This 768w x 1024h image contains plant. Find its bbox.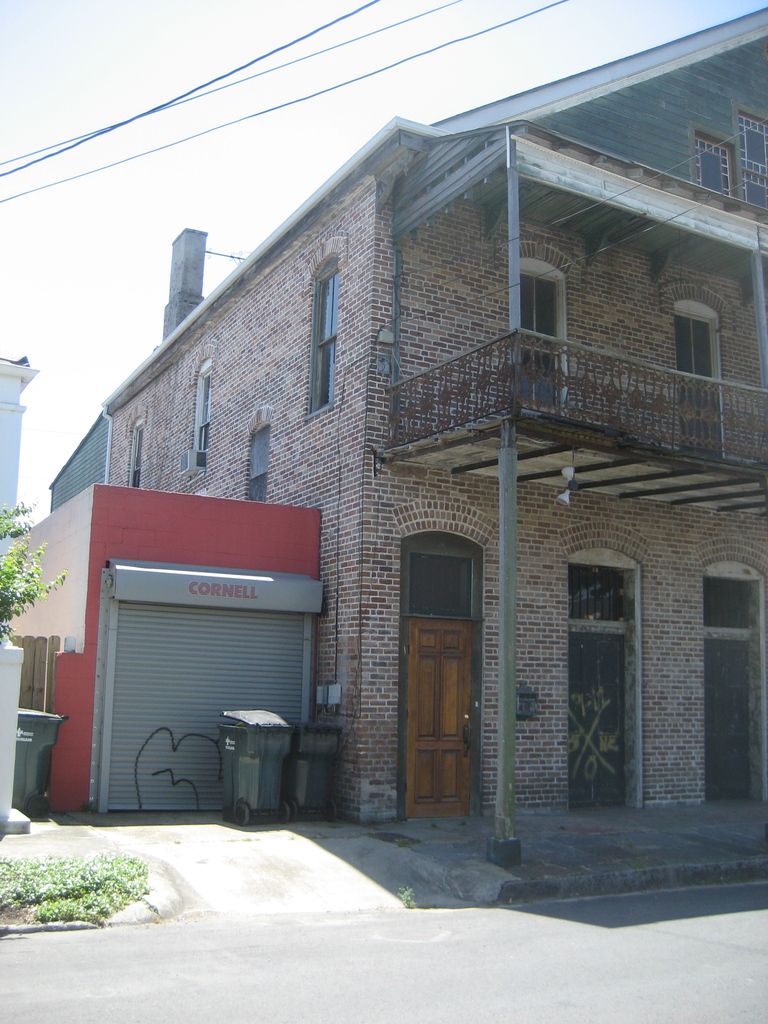
[398, 885, 415, 908].
